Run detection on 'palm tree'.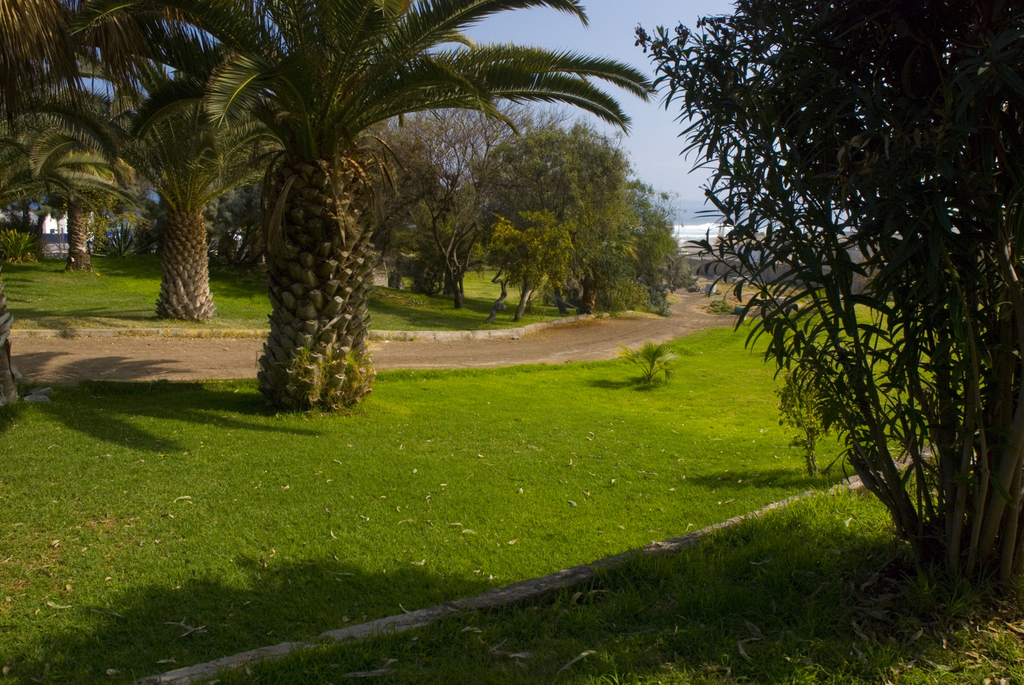
Result: Rect(140, 17, 671, 416).
